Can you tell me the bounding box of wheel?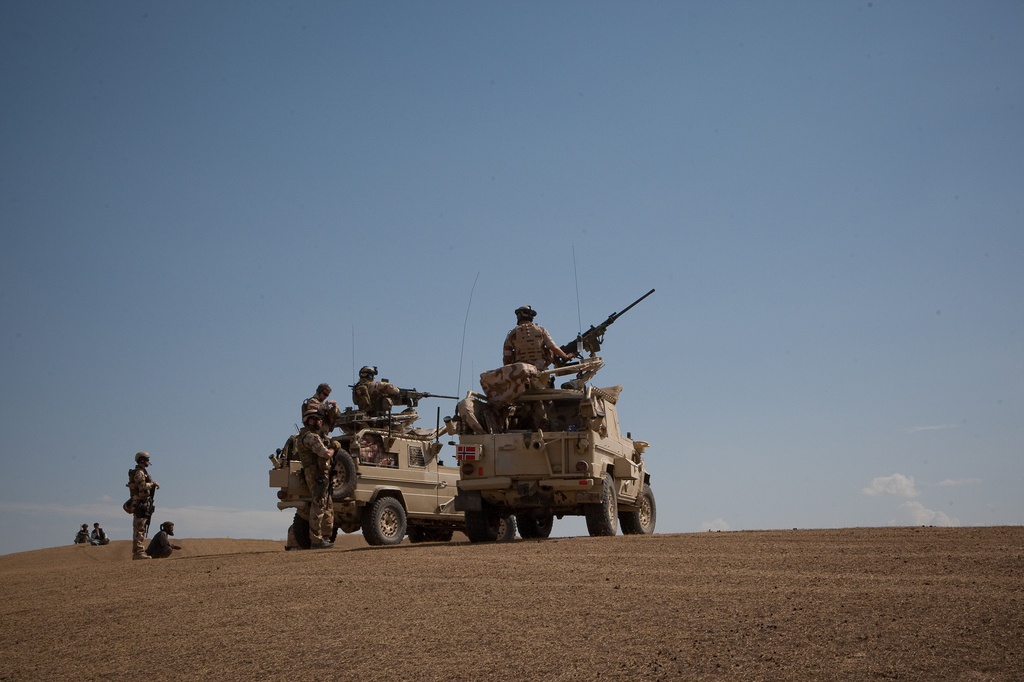
(x1=328, y1=447, x2=357, y2=499).
